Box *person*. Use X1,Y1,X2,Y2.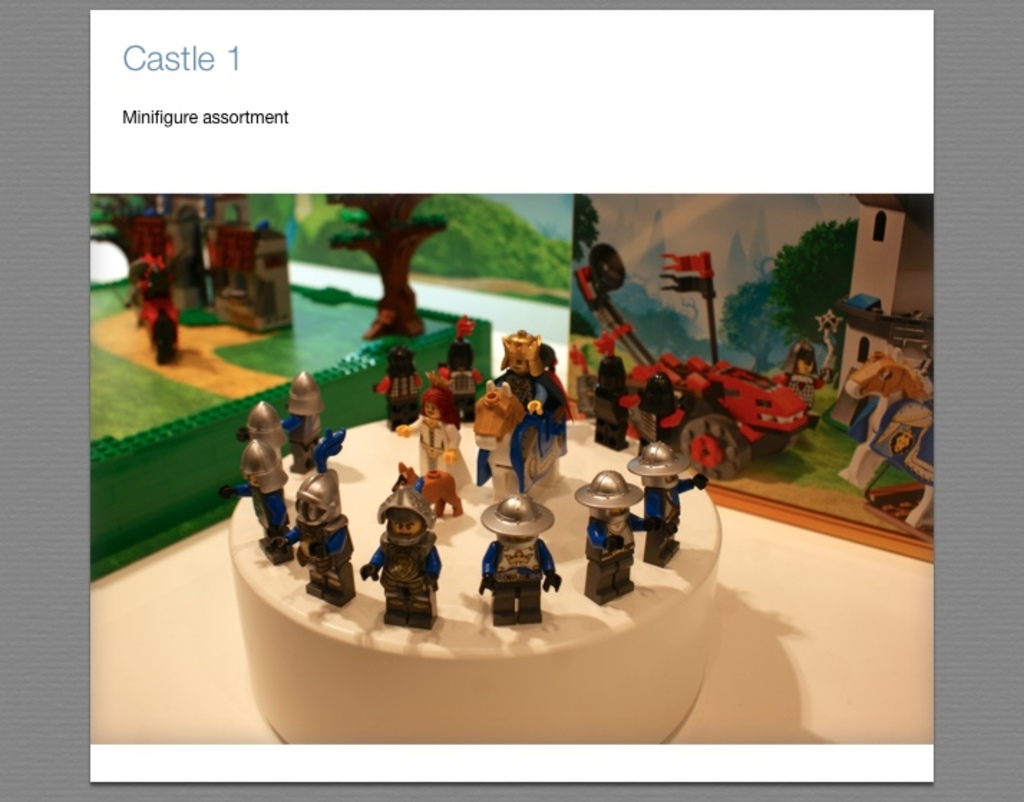
435,337,486,426.
